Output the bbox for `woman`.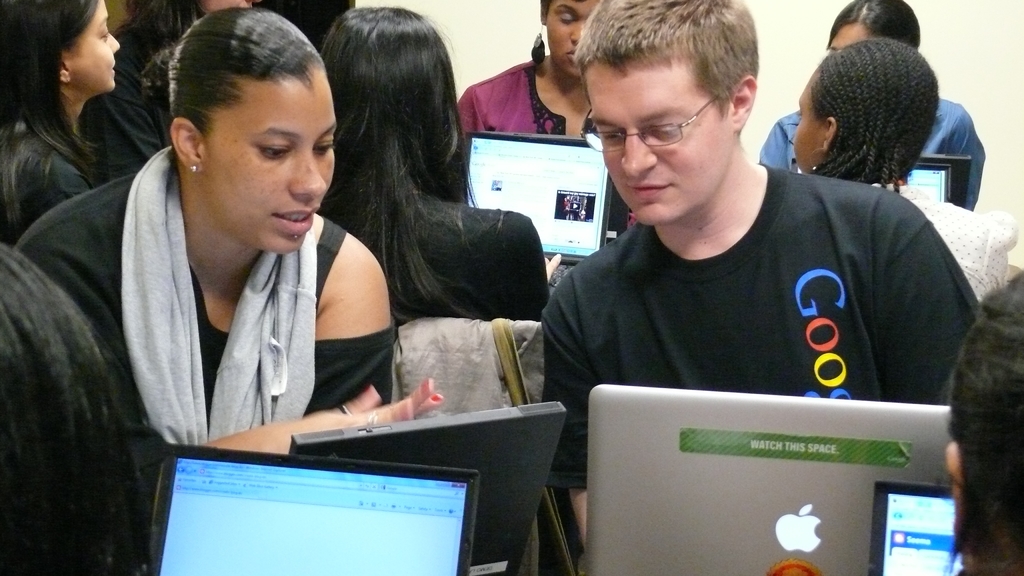
{"left": 315, "top": 1, "right": 551, "bottom": 321}.
